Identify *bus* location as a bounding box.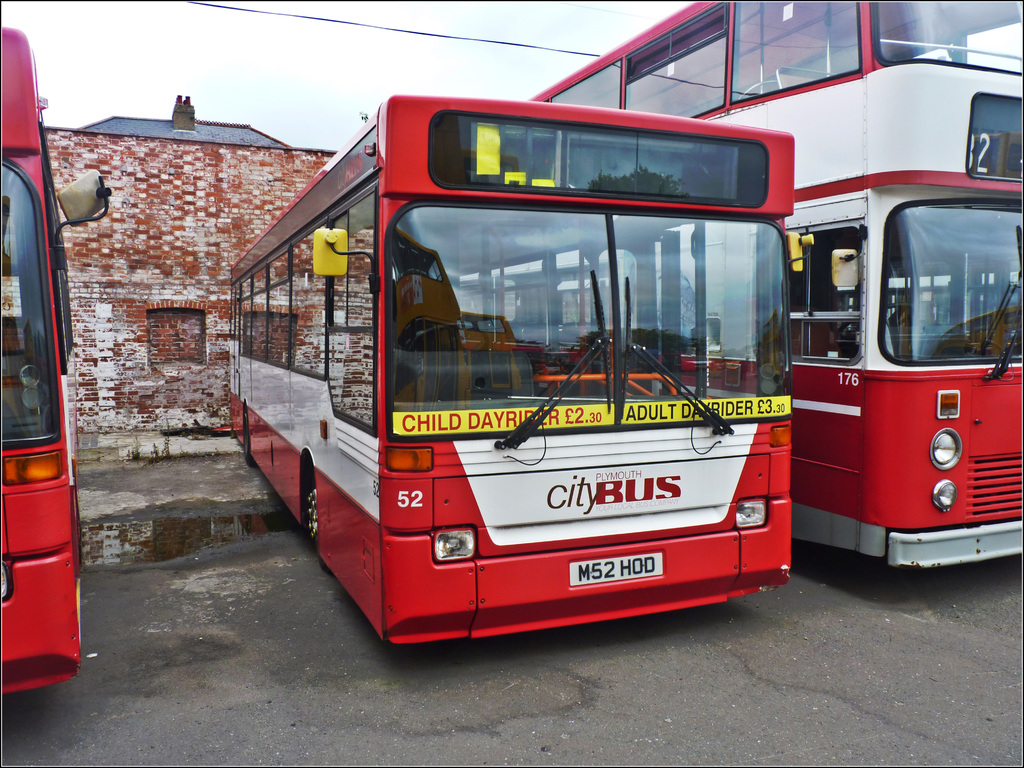
223, 97, 816, 645.
